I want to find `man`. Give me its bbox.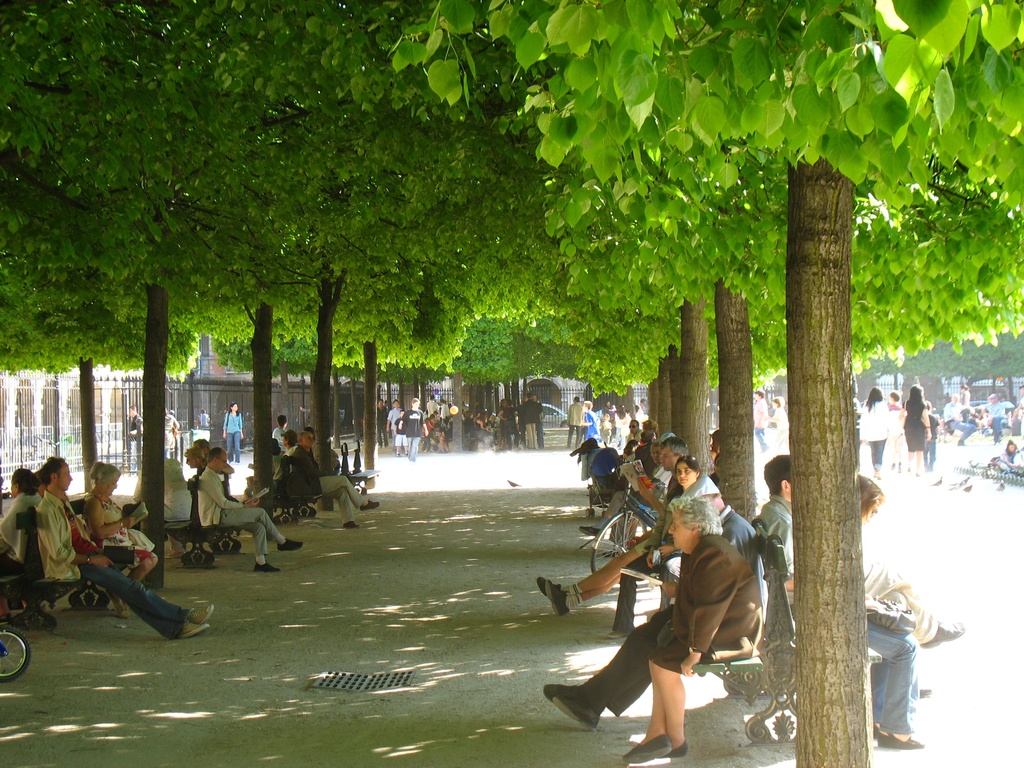
rect(32, 456, 217, 641).
